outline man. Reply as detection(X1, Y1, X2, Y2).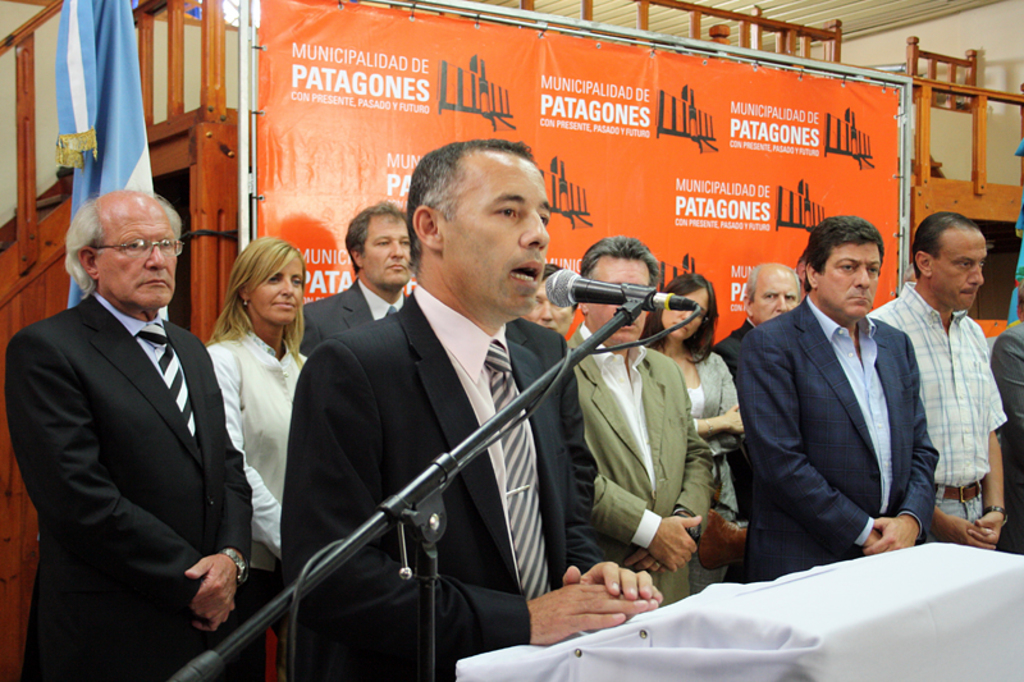
detection(858, 207, 1010, 553).
